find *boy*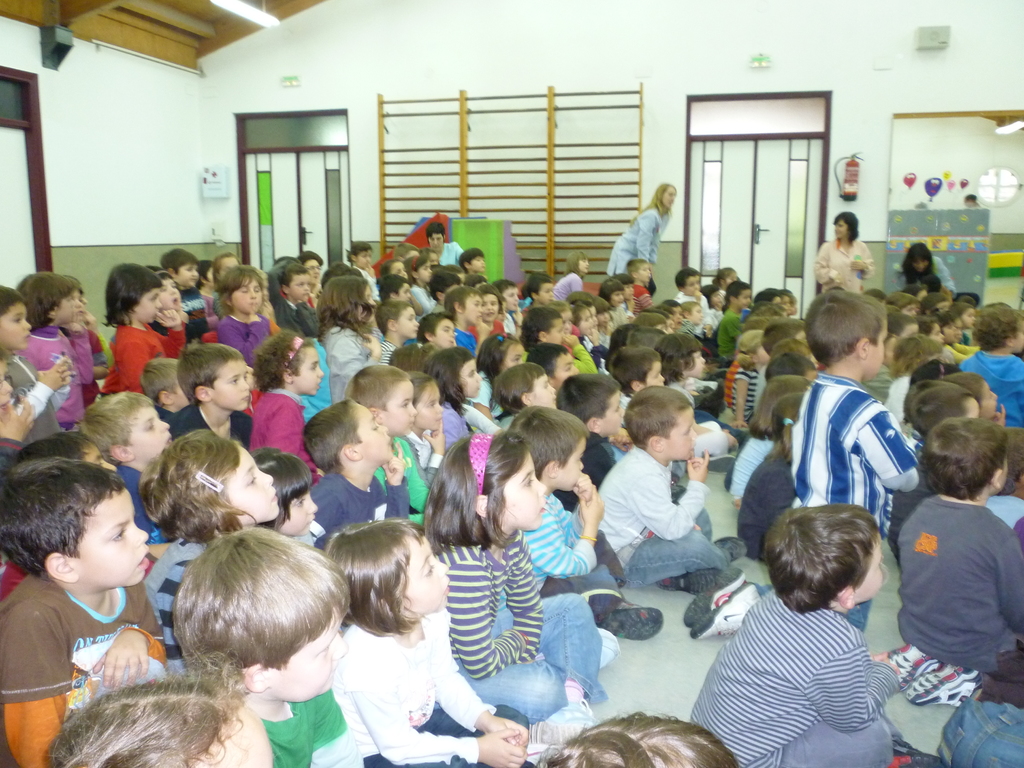
left=959, top=307, right=1023, bottom=426
